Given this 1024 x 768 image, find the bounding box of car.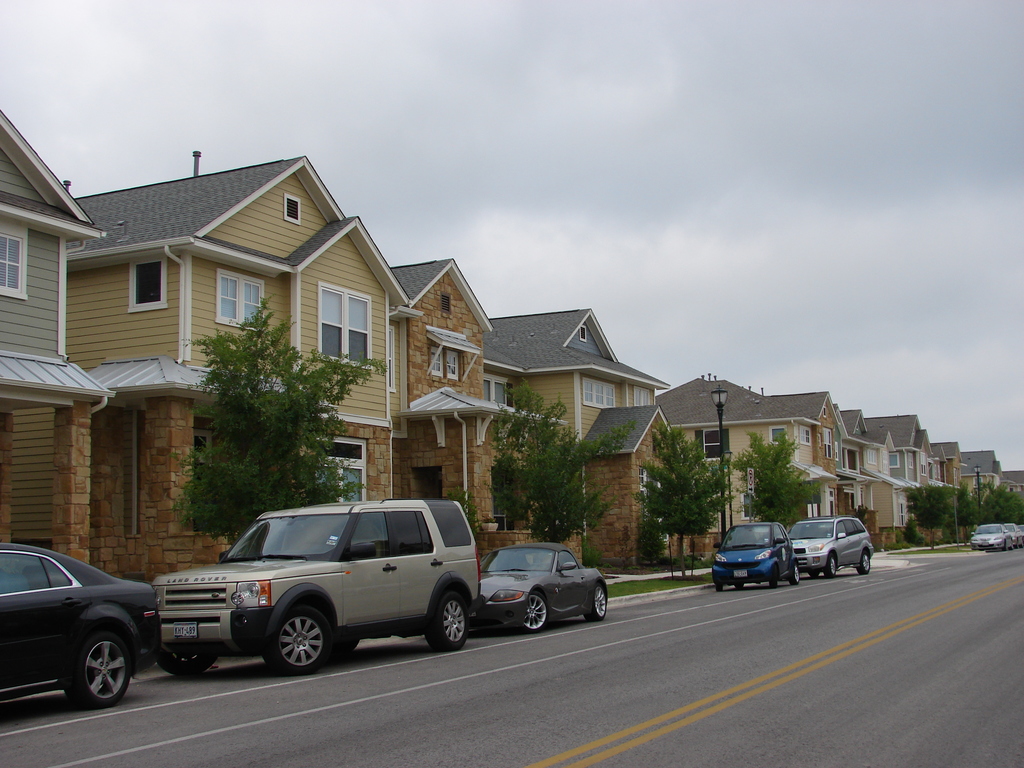
bbox=(1009, 520, 1023, 547).
